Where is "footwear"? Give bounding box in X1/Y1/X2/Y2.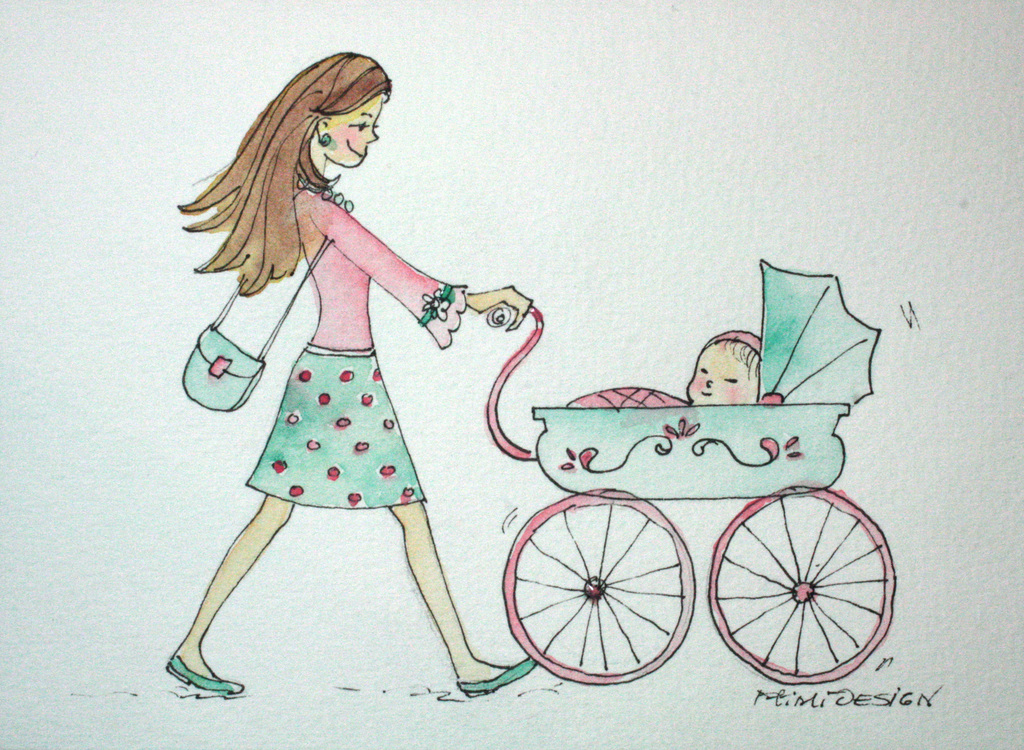
456/658/547/699.
